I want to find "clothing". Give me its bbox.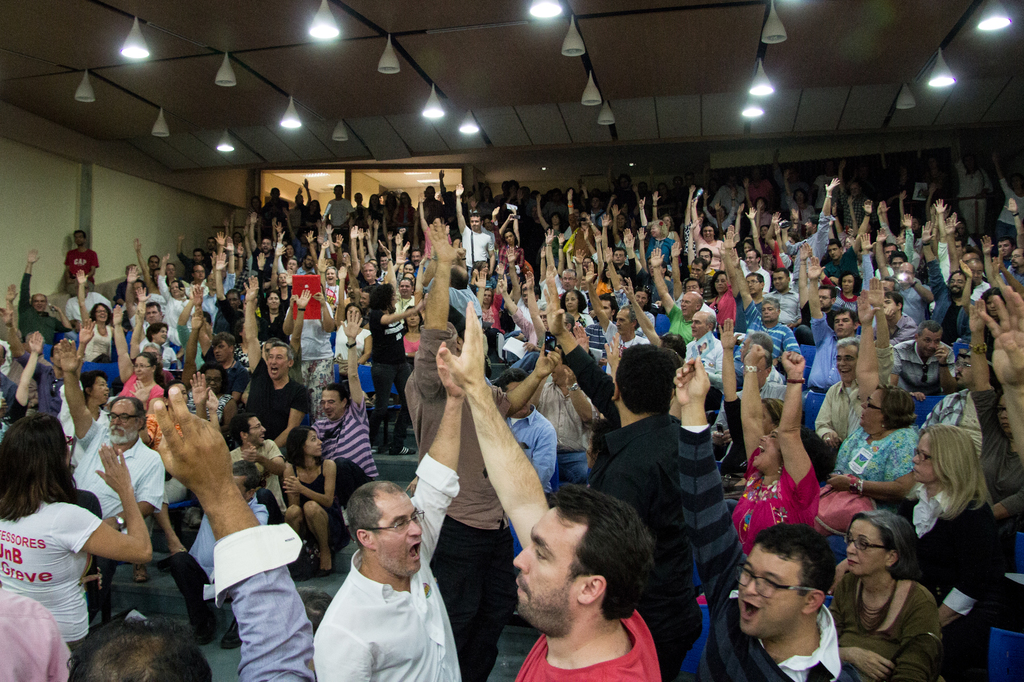
(65, 246, 99, 293).
